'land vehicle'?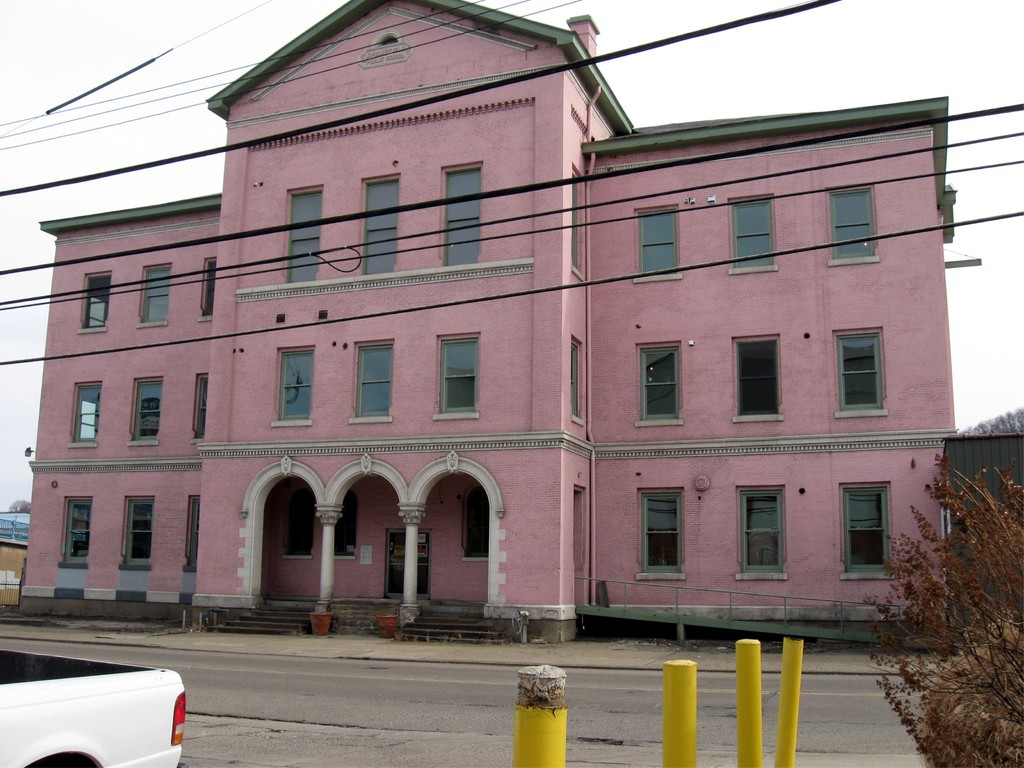
detection(27, 647, 201, 767)
